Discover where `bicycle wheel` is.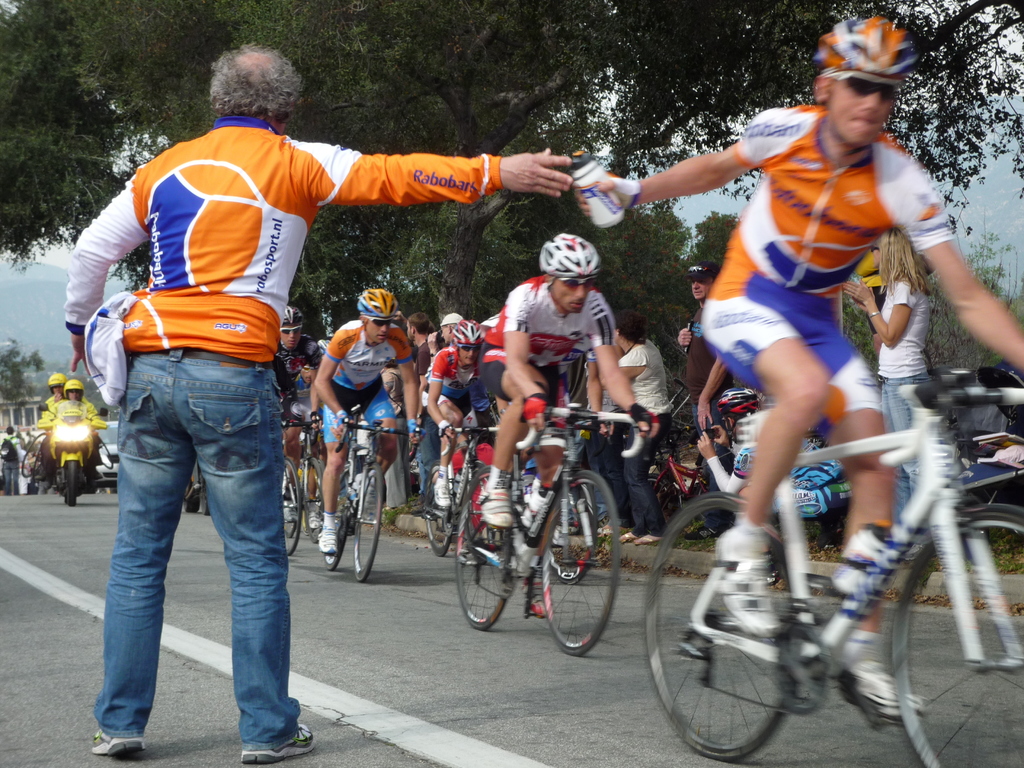
Discovered at Rect(282, 469, 303, 556).
